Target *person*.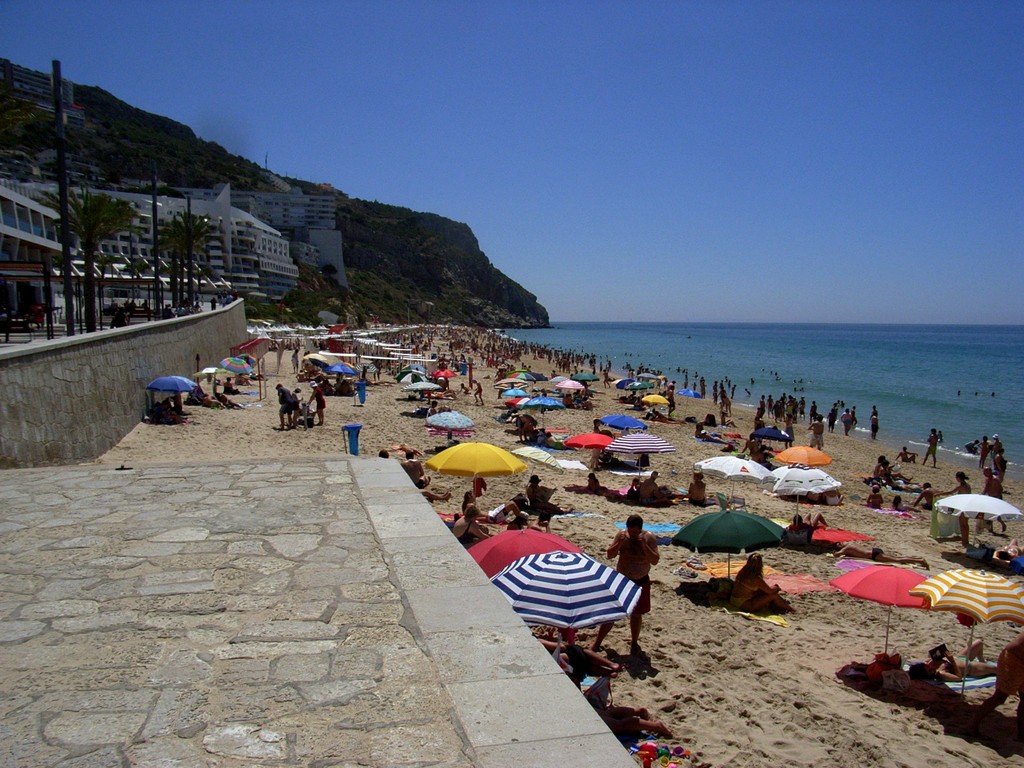
Target region: detection(515, 413, 538, 441).
